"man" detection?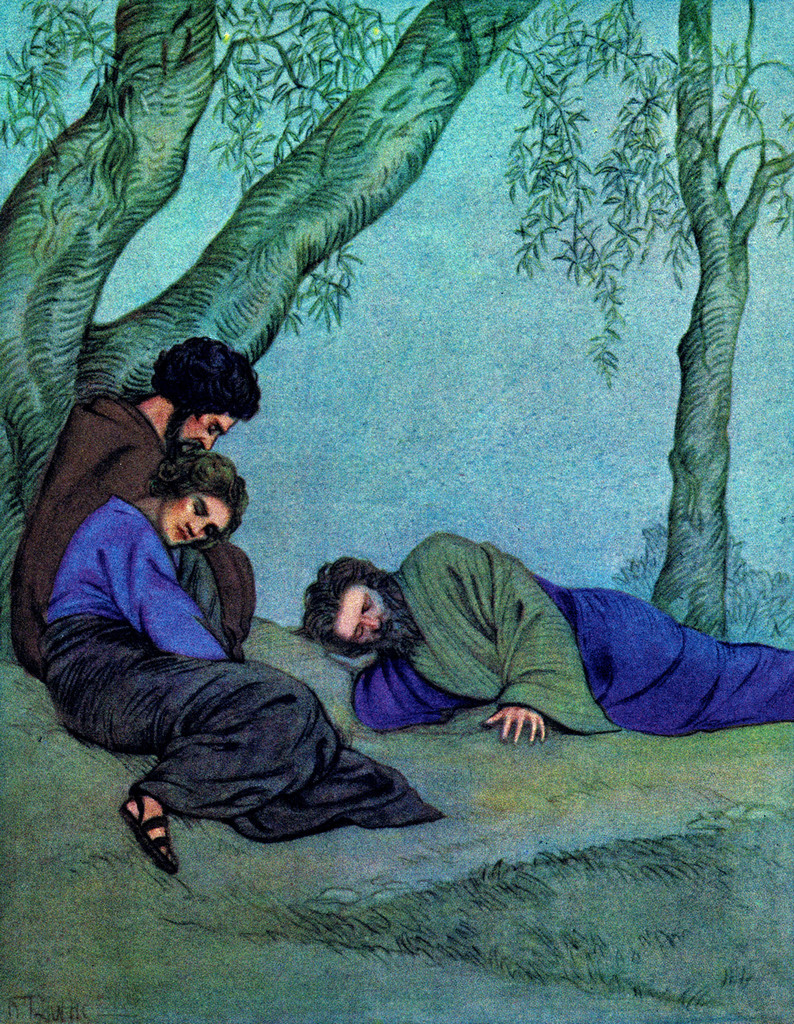
bbox=(3, 332, 259, 687)
